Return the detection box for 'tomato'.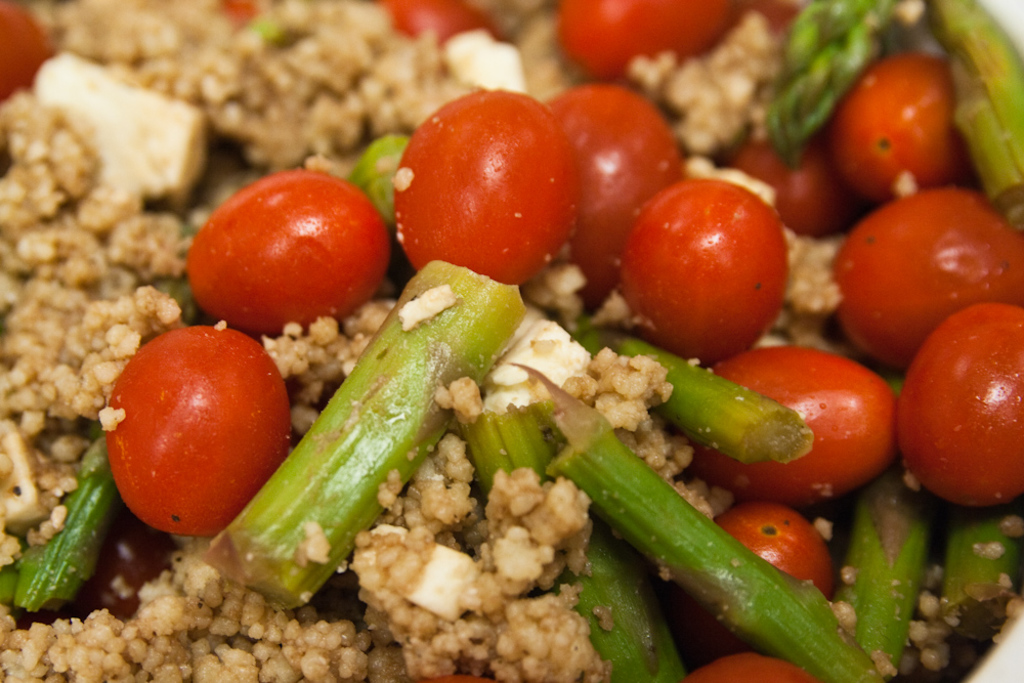
[x1=833, y1=56, x2=973, y2=210].
